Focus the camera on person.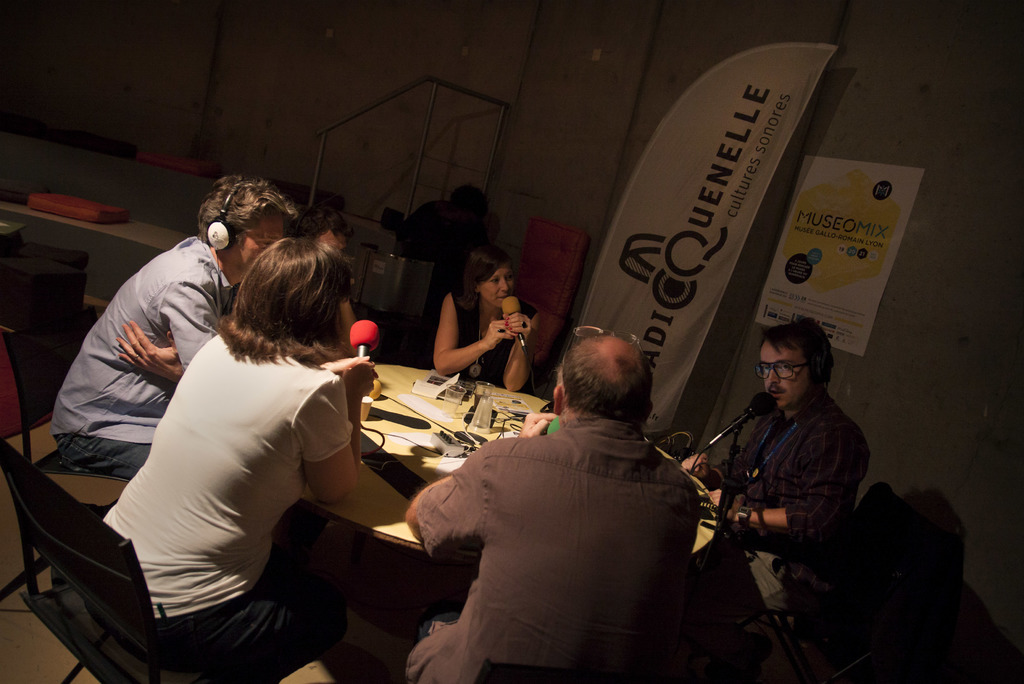
Focus region: <bbox>399, 338, 710, 683</bbox>.
